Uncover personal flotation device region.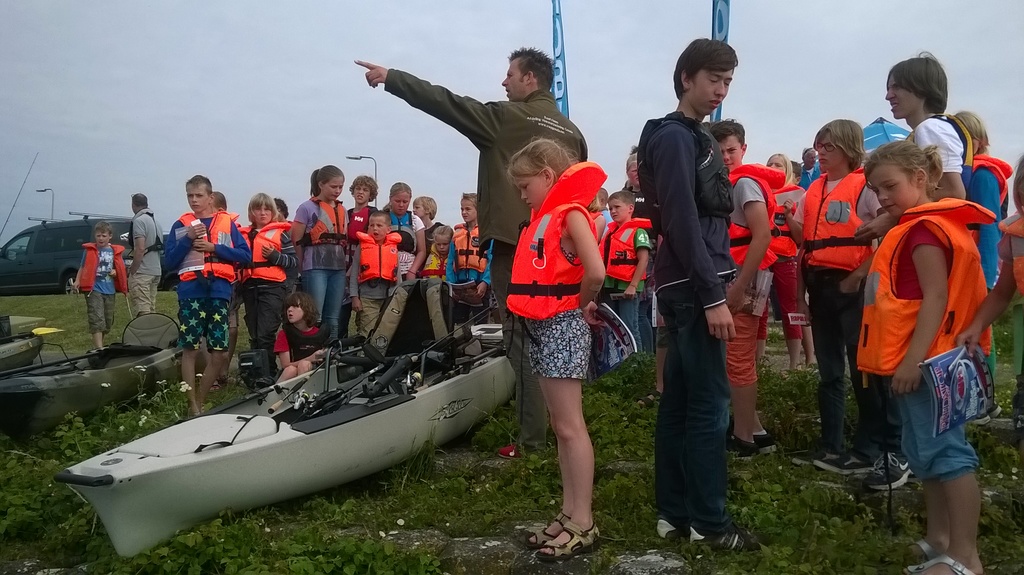
Uncovered: (left=447, top=220, right=487, bottom=266).
